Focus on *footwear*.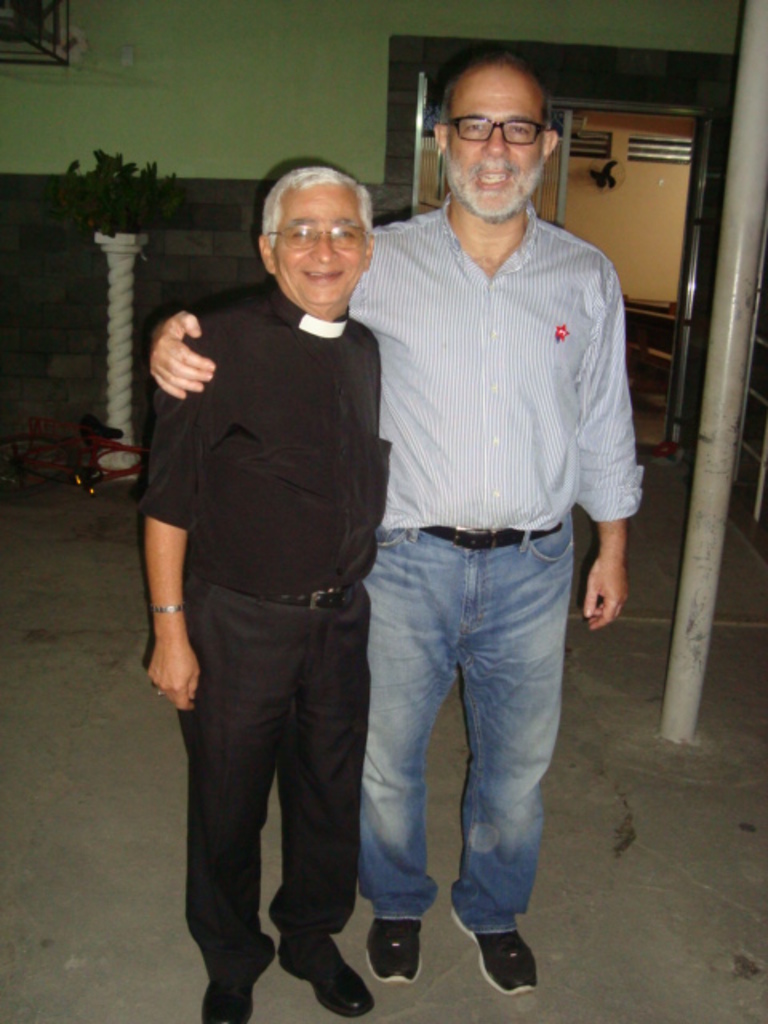
Focused at [x1=365, y1=925, x2=421, y2=982].
